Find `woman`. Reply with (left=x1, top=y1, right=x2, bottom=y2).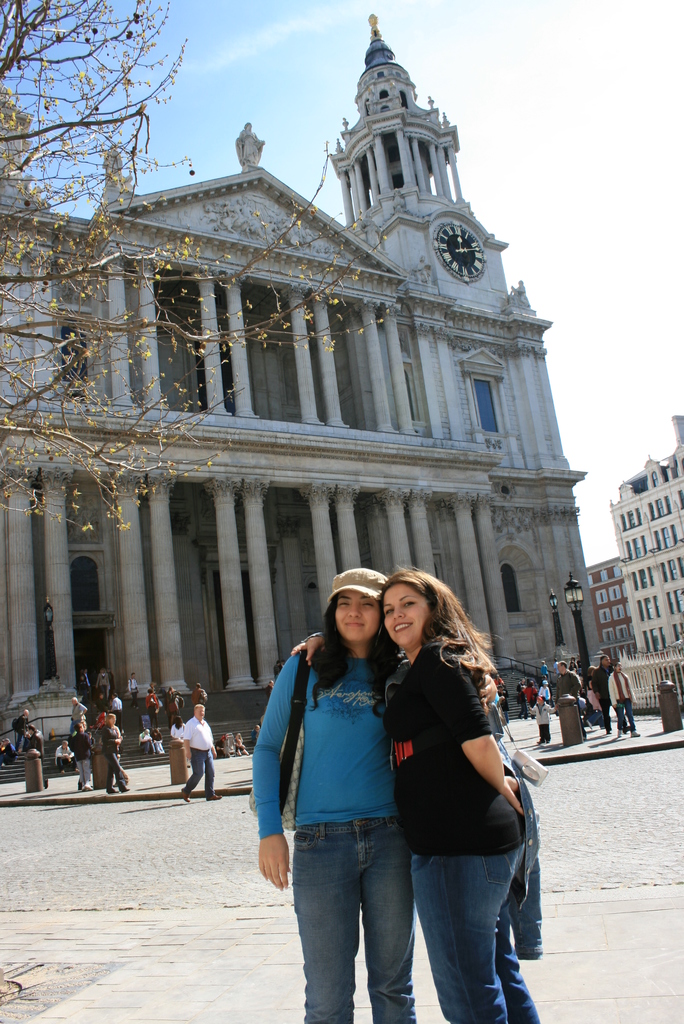
(left=252, top=566, right=495, bottom=1023).
